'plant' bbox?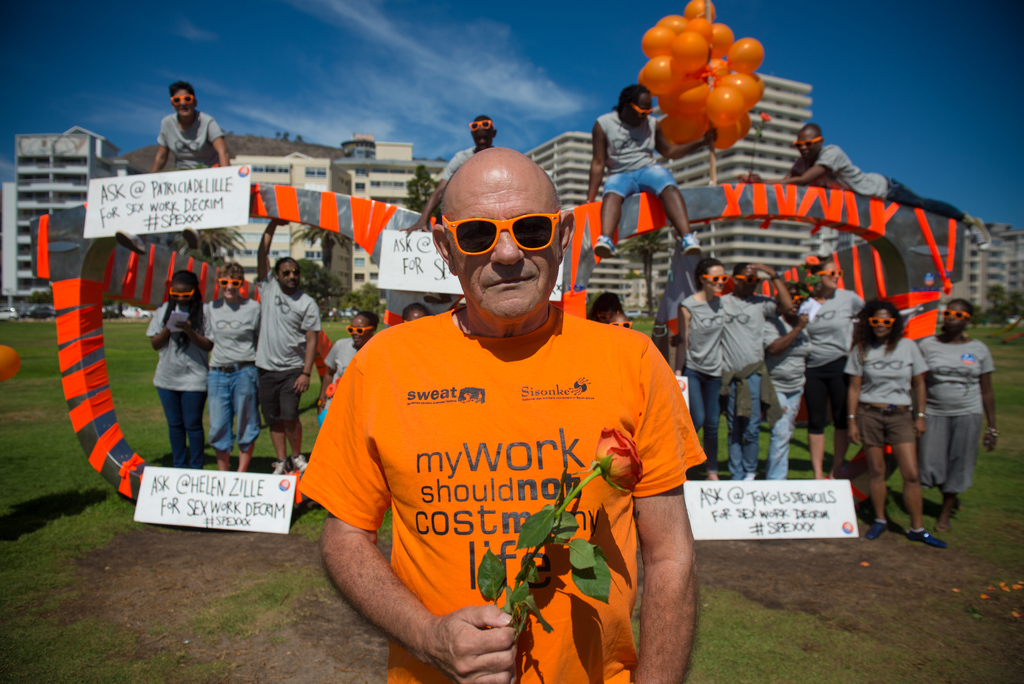
[left=794, top=421, right=814, bottom=481]
